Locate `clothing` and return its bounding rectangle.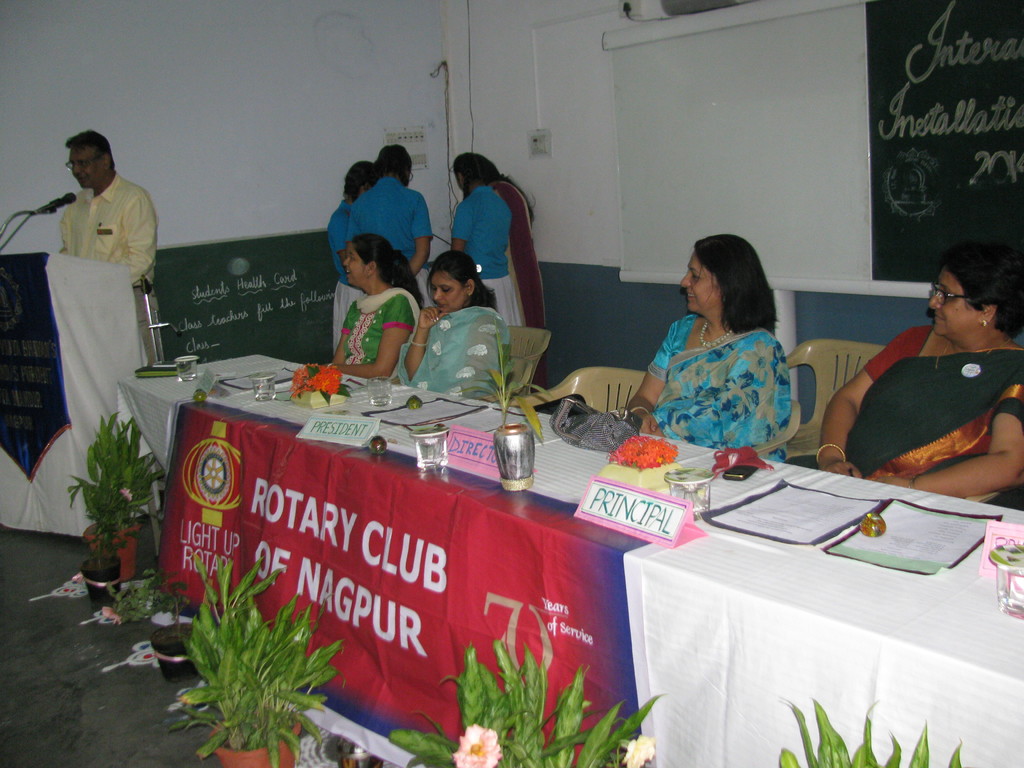
box=[327, 195, 372, 351].
